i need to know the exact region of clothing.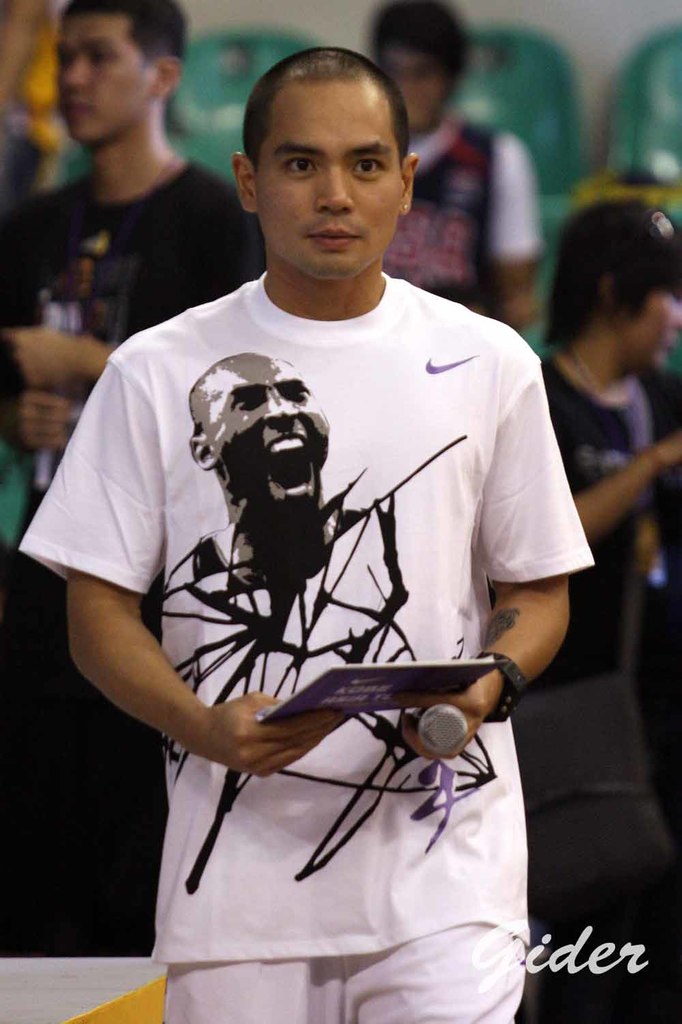
Region: region(538, 368, 681, 918).
